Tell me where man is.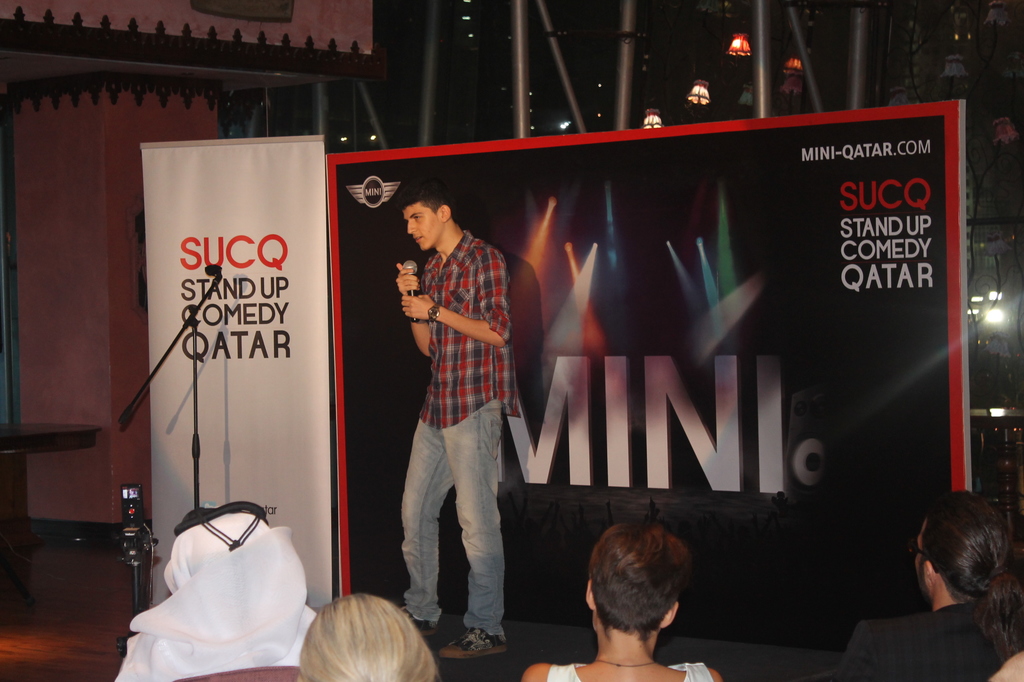
man is at [394,190,520,662].
